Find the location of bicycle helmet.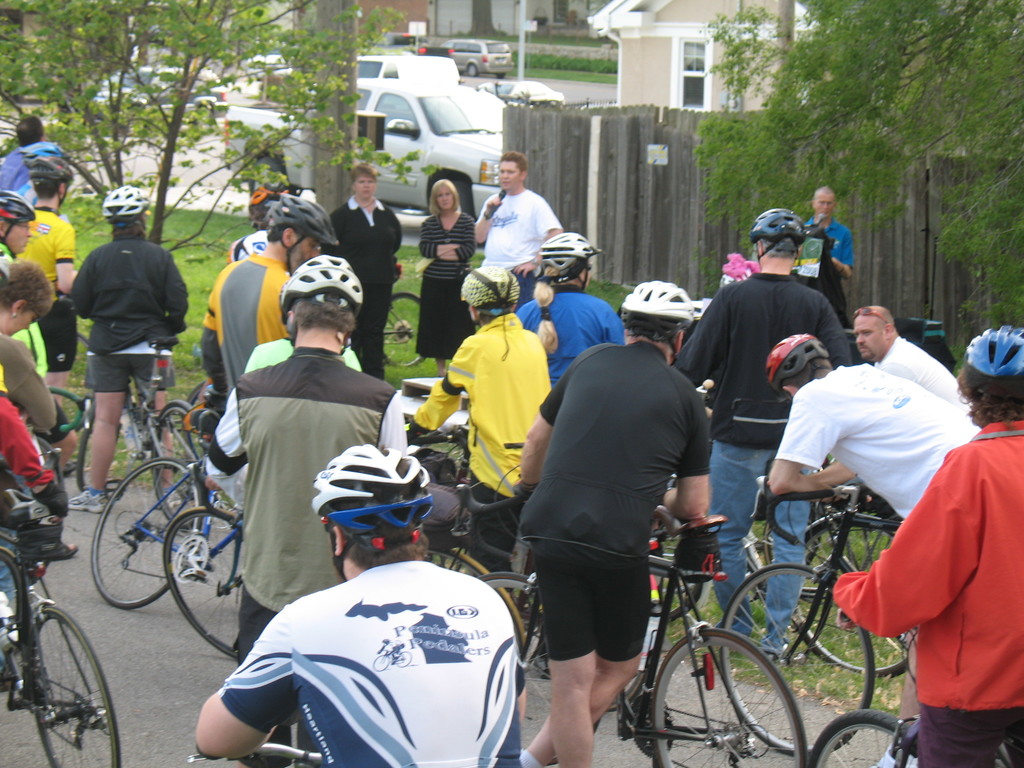
Location: bbox(269, 187, 329, 244).
